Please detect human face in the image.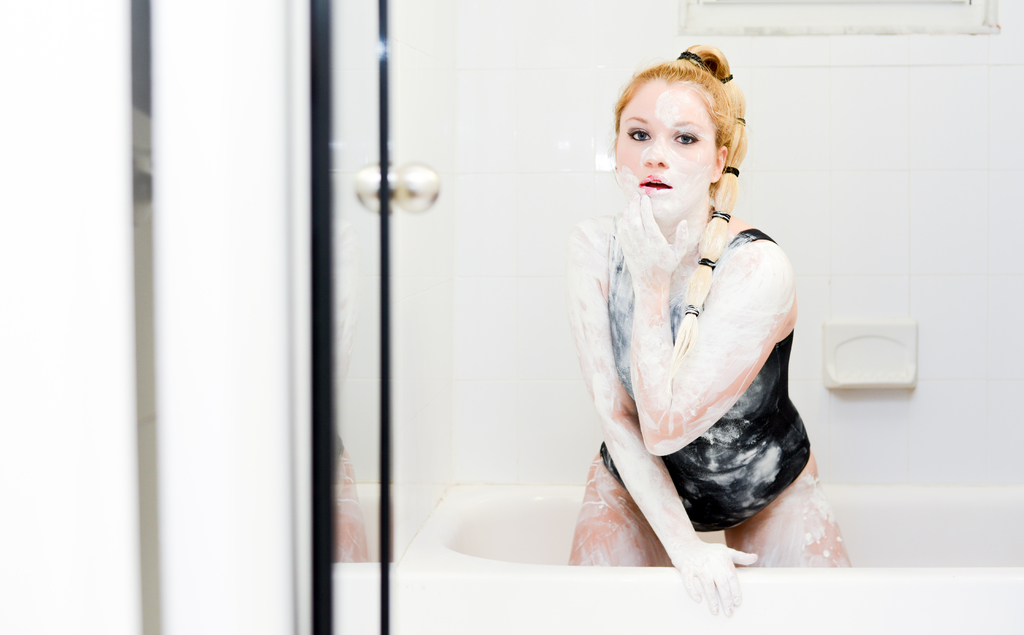
box(617, 81, 718, 217).
